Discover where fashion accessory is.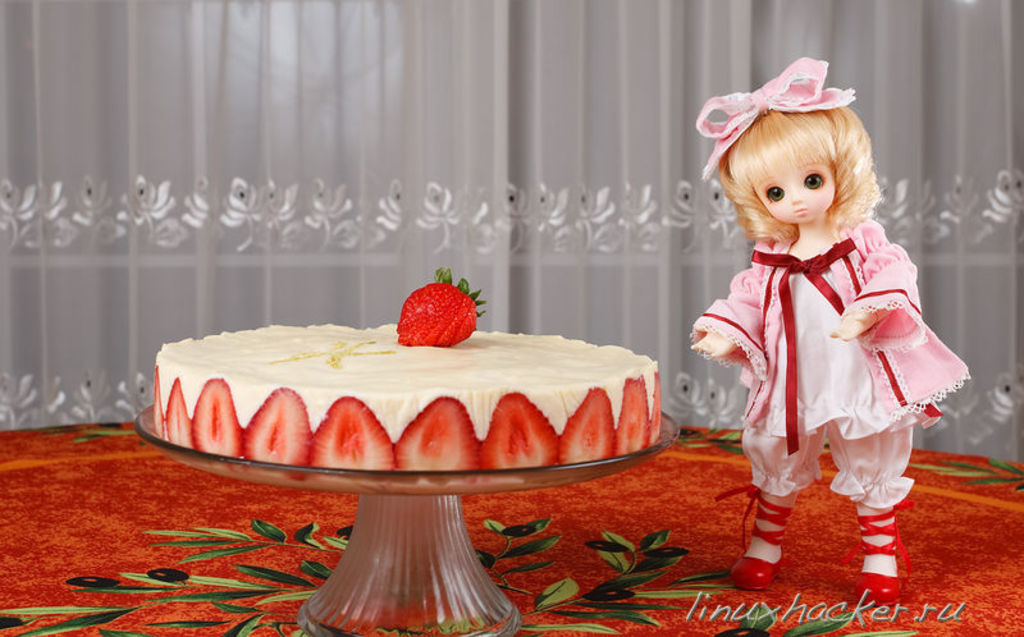
Discovered at <region>841, 508, 916, 609</region>.
